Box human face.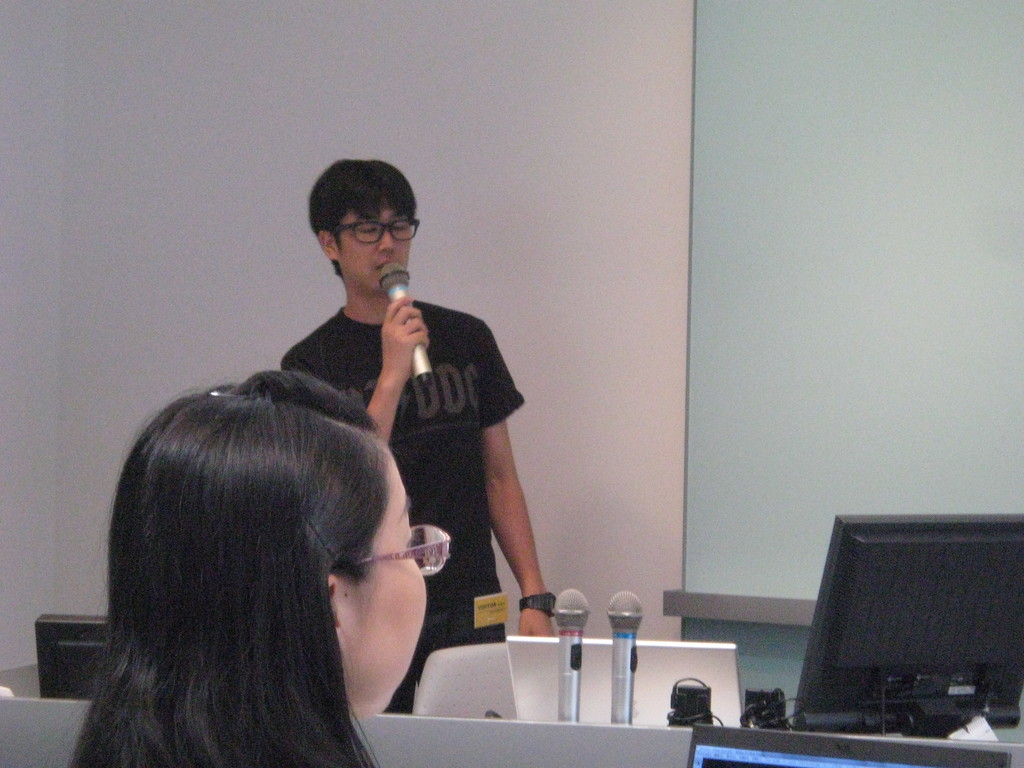
335,202,412,292.
